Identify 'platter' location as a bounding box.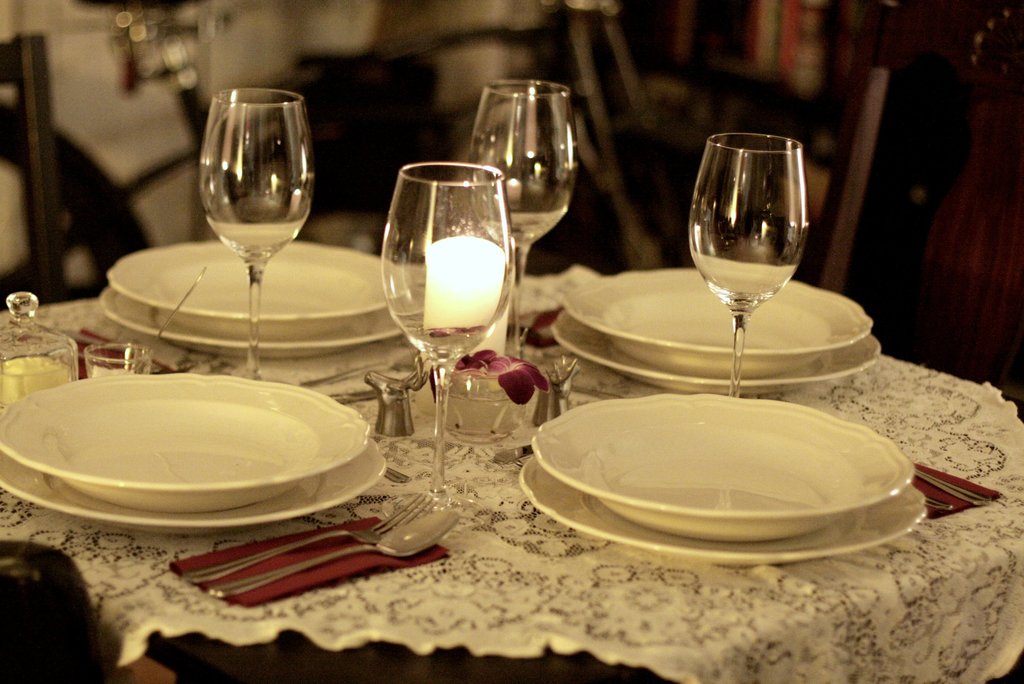
(0,373,370,514).
